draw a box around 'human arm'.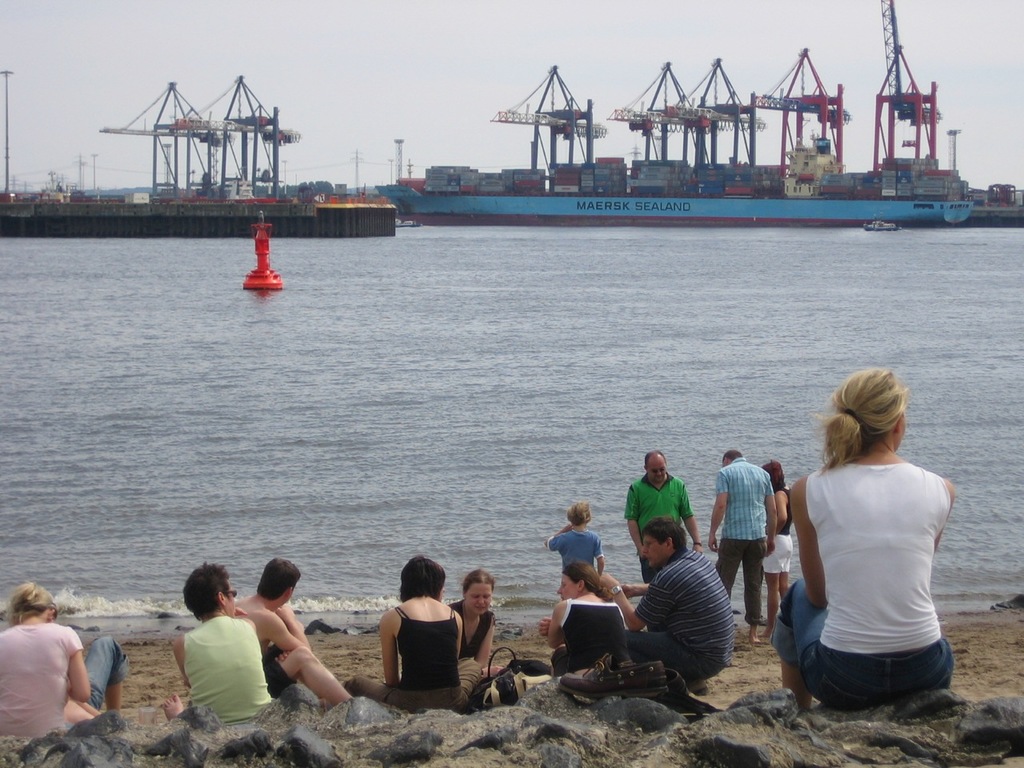
[x1=930, y1=478, x2=957, y2=549].
